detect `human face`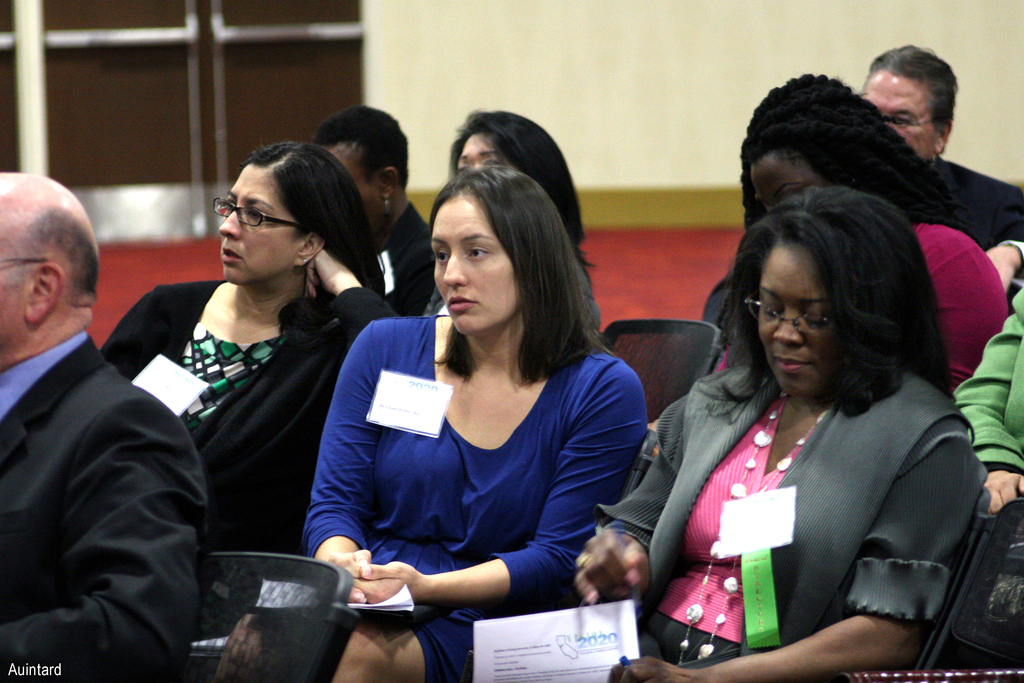
(454,134,507,175)
